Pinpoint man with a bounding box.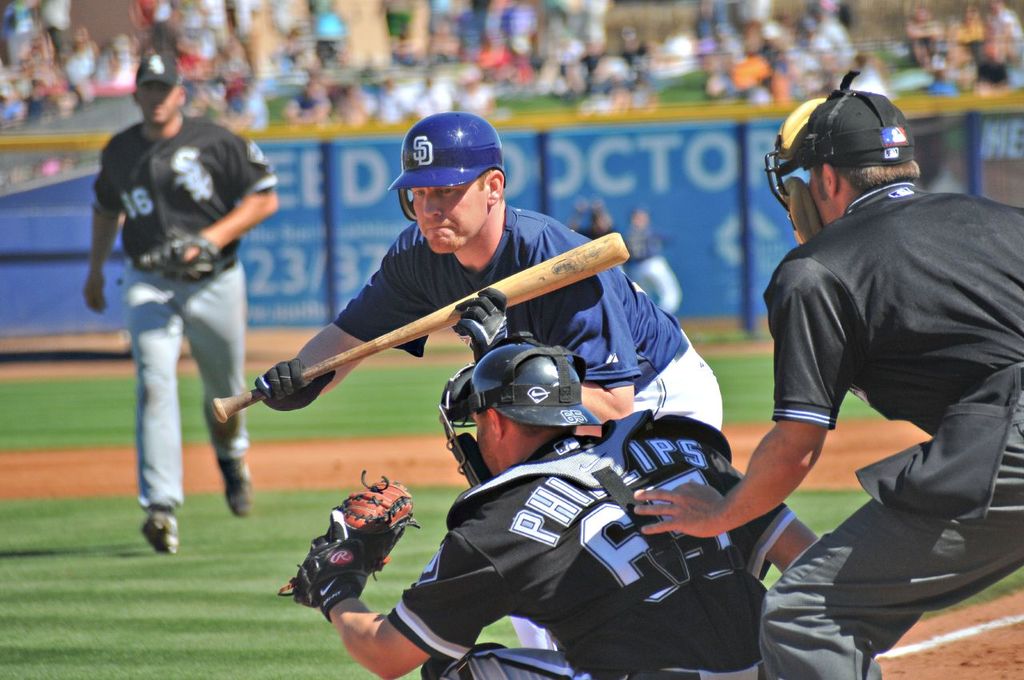
locate(285, 340, 821, 679).
